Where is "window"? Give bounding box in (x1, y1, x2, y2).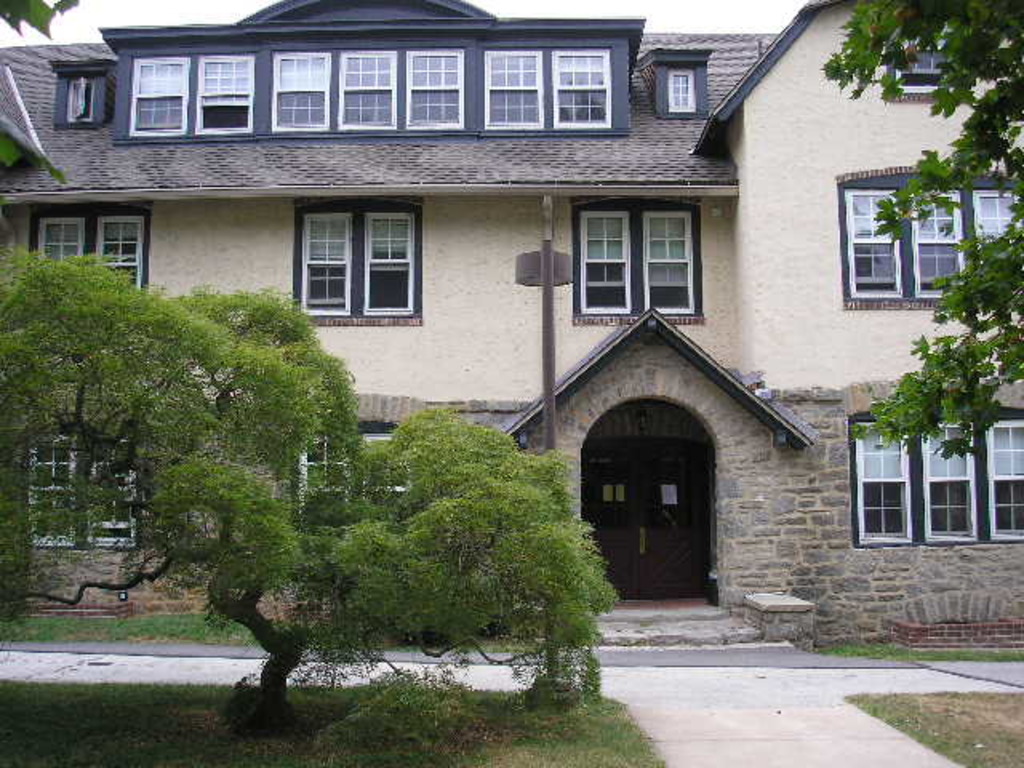
(646, 213, 698, 317).
